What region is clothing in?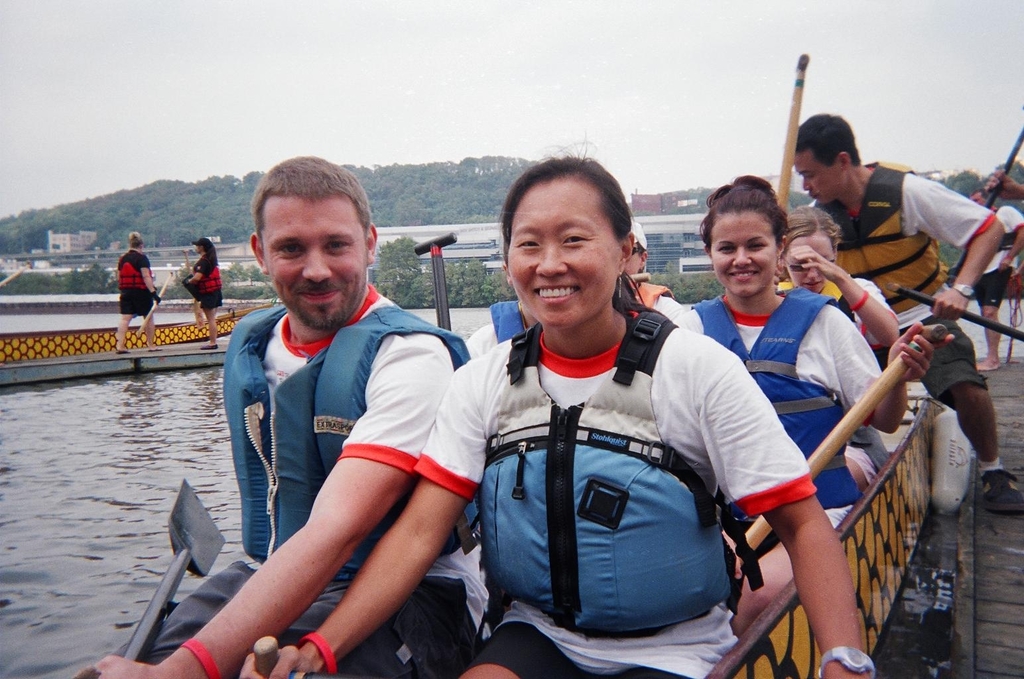
<region>174, 251, 221, 316</region>.
